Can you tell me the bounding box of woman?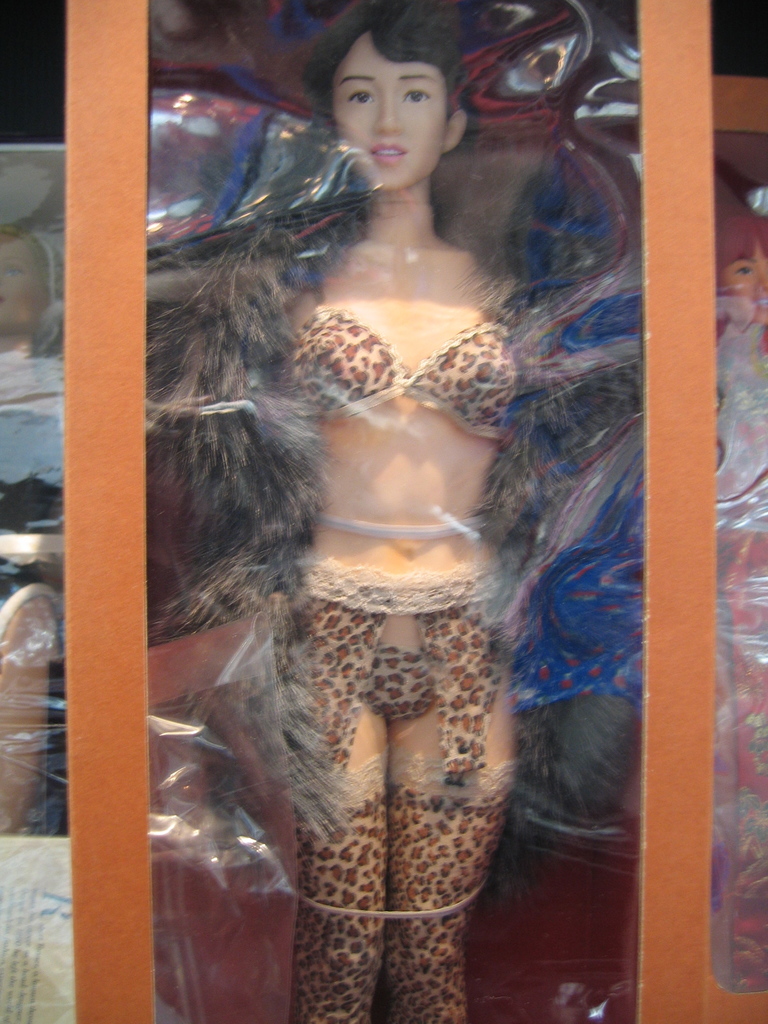
(left=712, top=211, right=767, bottom=991).
